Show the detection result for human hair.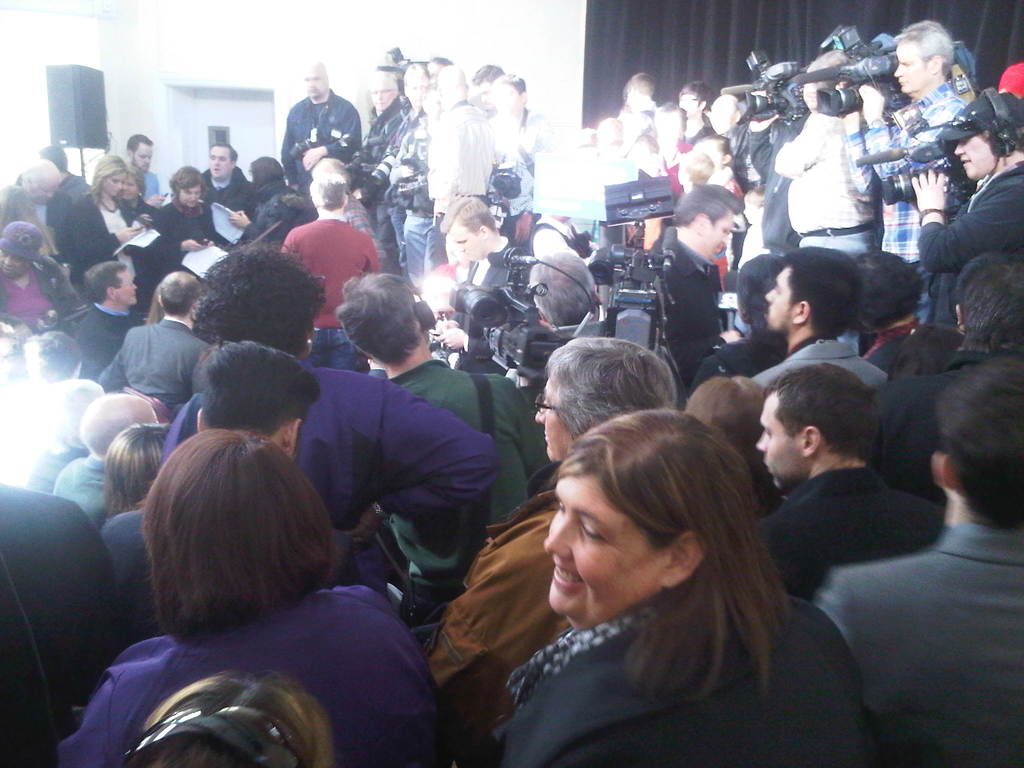
Rect(82, 261, 127, 305).
